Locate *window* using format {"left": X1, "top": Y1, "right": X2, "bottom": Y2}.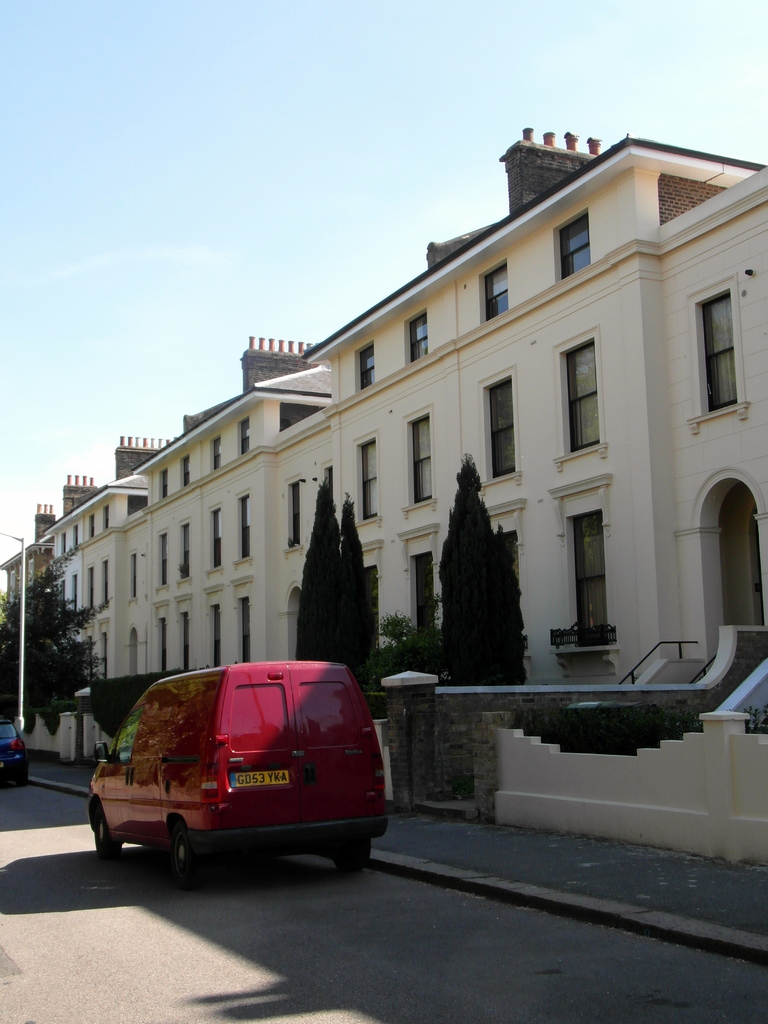
{"left": 322, "top": 467, "right": 334, "bottom": 507}.
